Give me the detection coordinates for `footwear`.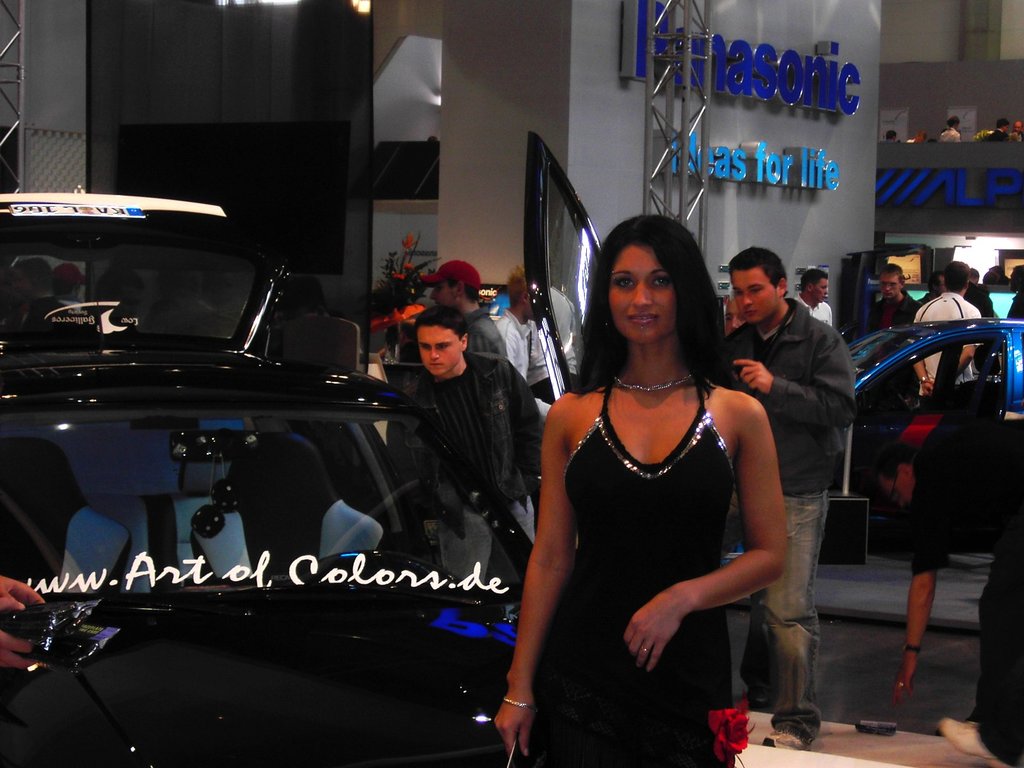
(x1=762, y1=730, x2=808, y2=753).
